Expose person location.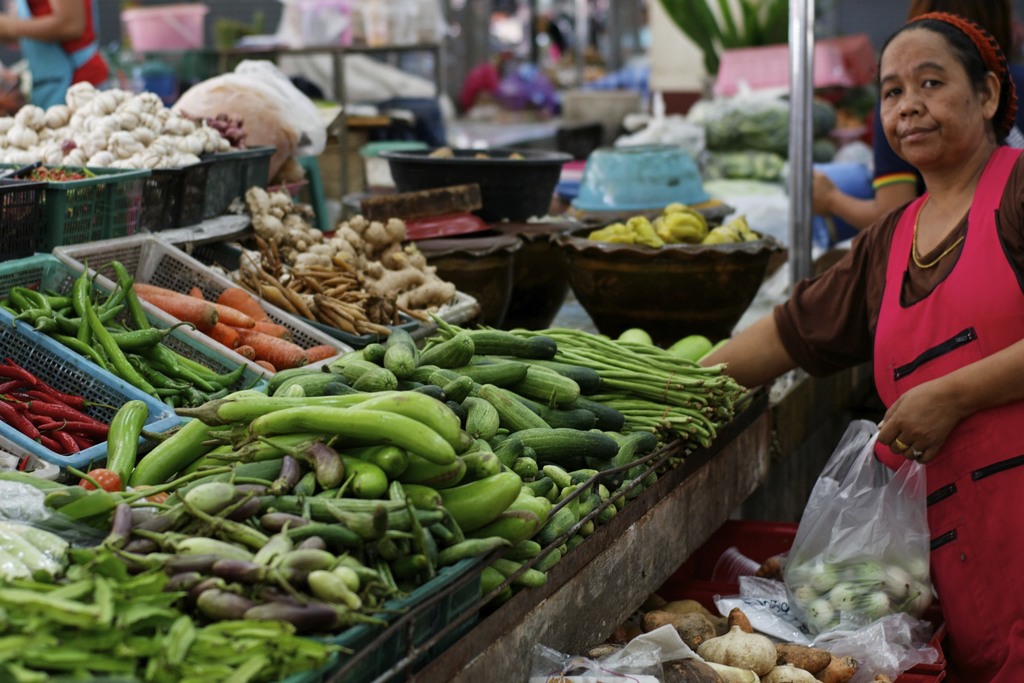
Exposed at 810:0:1023:231.
